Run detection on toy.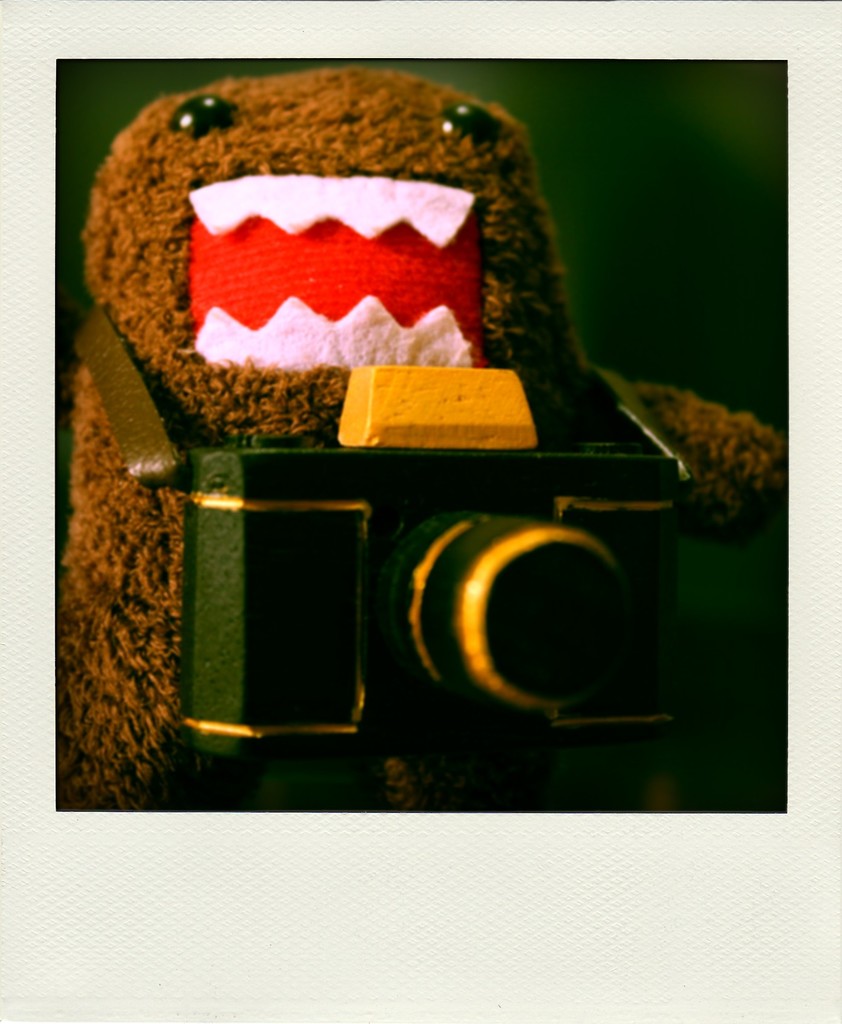
Result: [36,65,790,802].
